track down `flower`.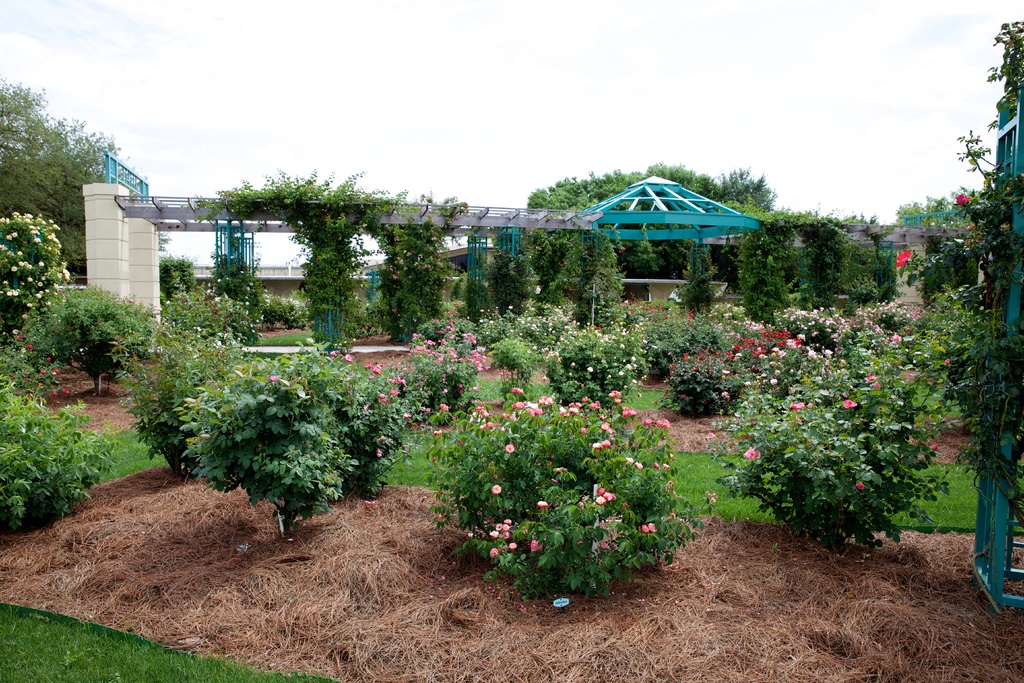
Tracked to 597 486 618 503.
